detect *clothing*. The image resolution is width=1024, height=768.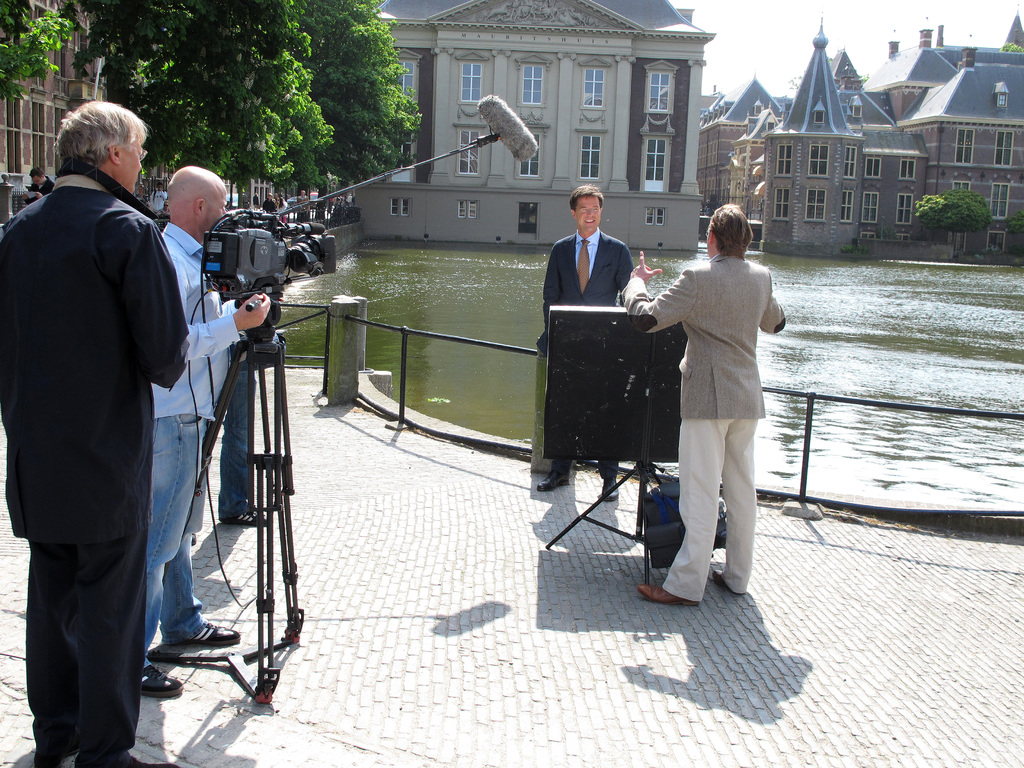
<region>138, 222, 242, 673</region>.
